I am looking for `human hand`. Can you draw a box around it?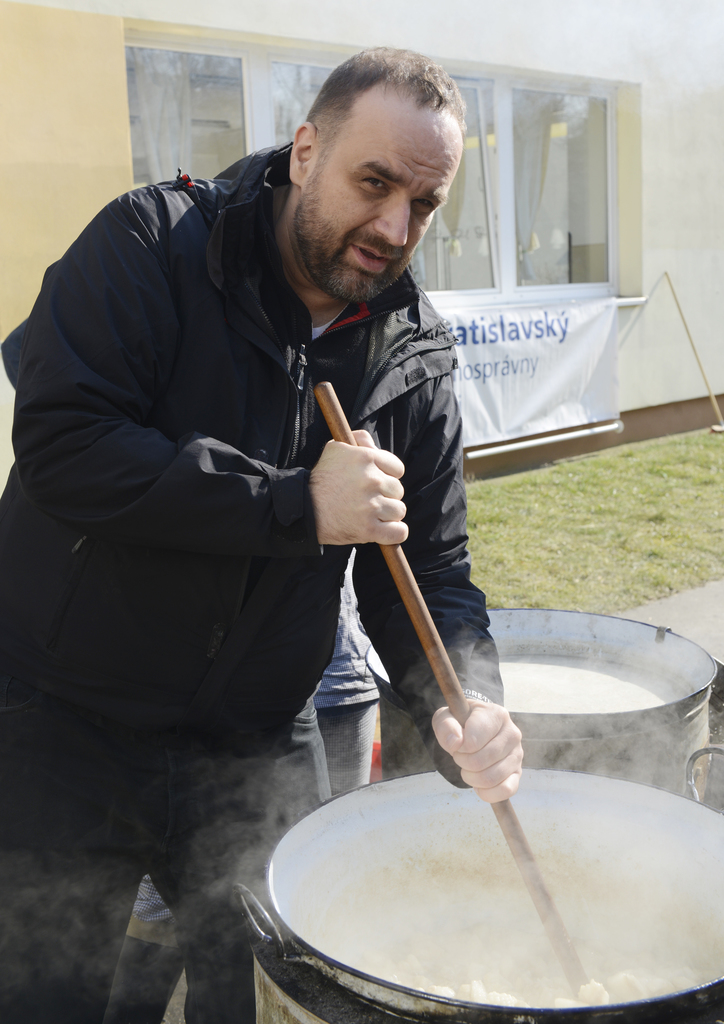
Sure, the bounding box is BBox(428, 699, 523, 808).
